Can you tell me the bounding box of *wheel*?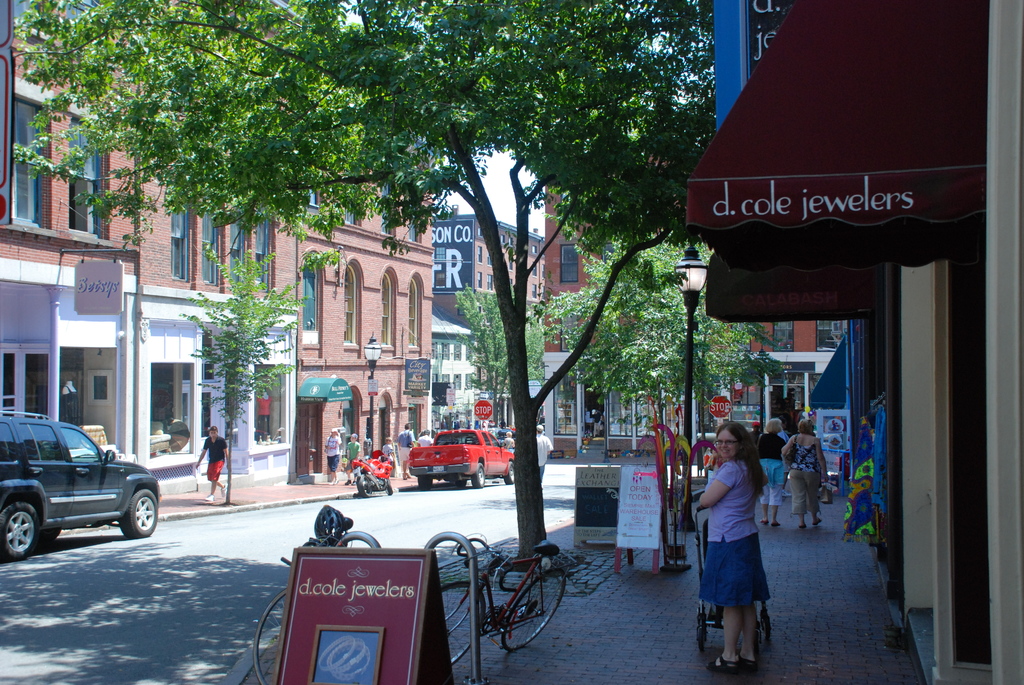
[356, 473, 374, 497].
